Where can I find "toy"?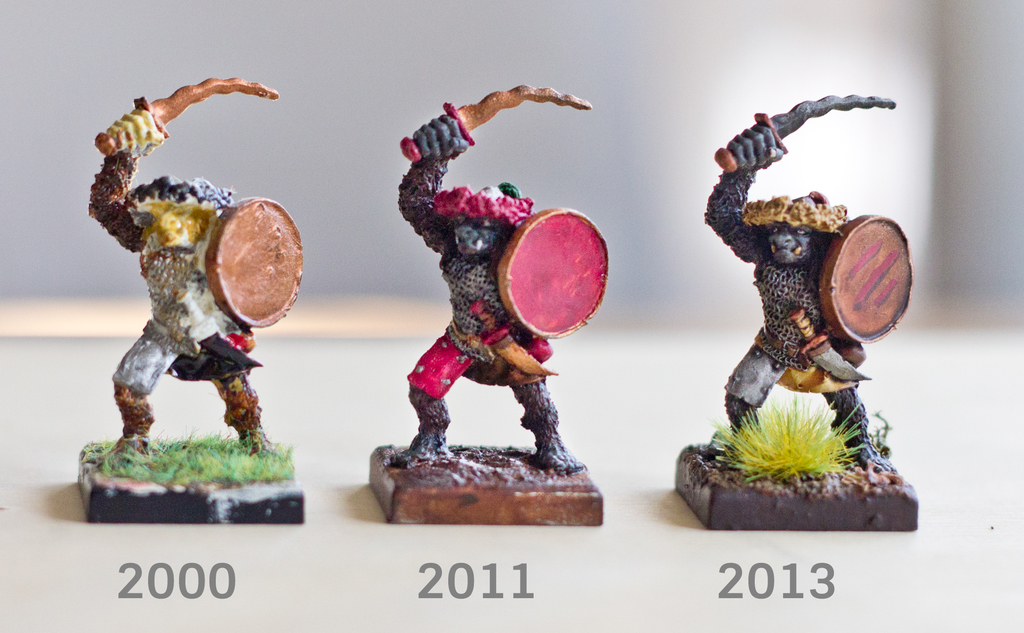
You can find it at detection(84, 78, 316, 499).
